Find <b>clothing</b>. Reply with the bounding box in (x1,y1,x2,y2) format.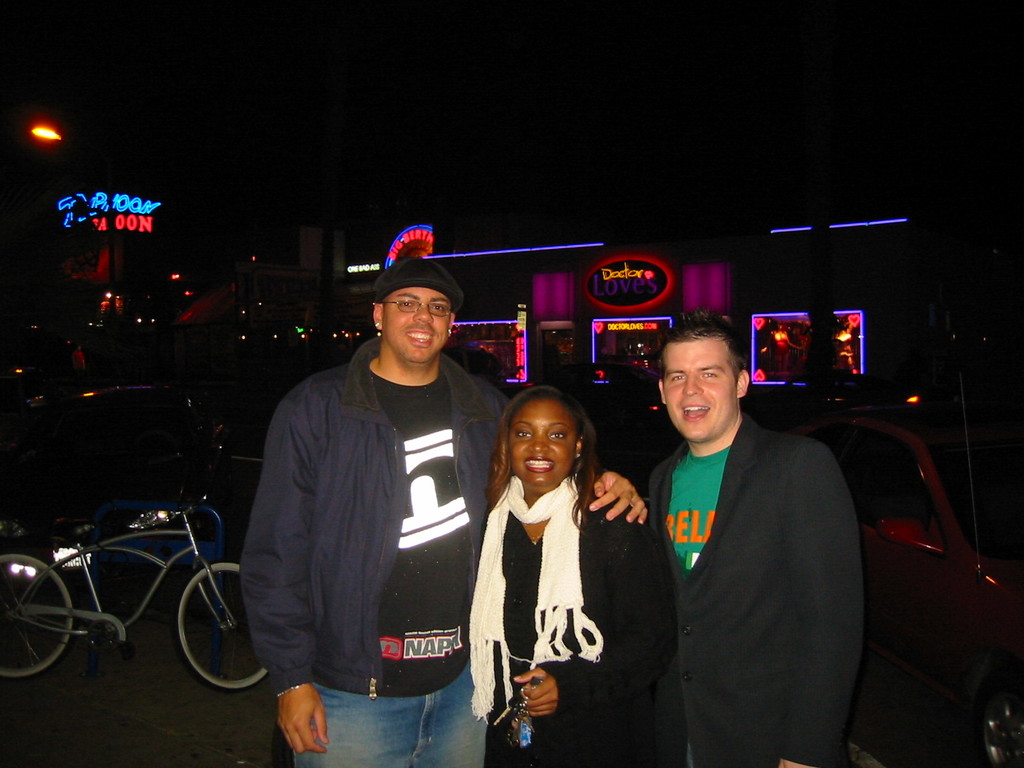
(244,270,513,759).
